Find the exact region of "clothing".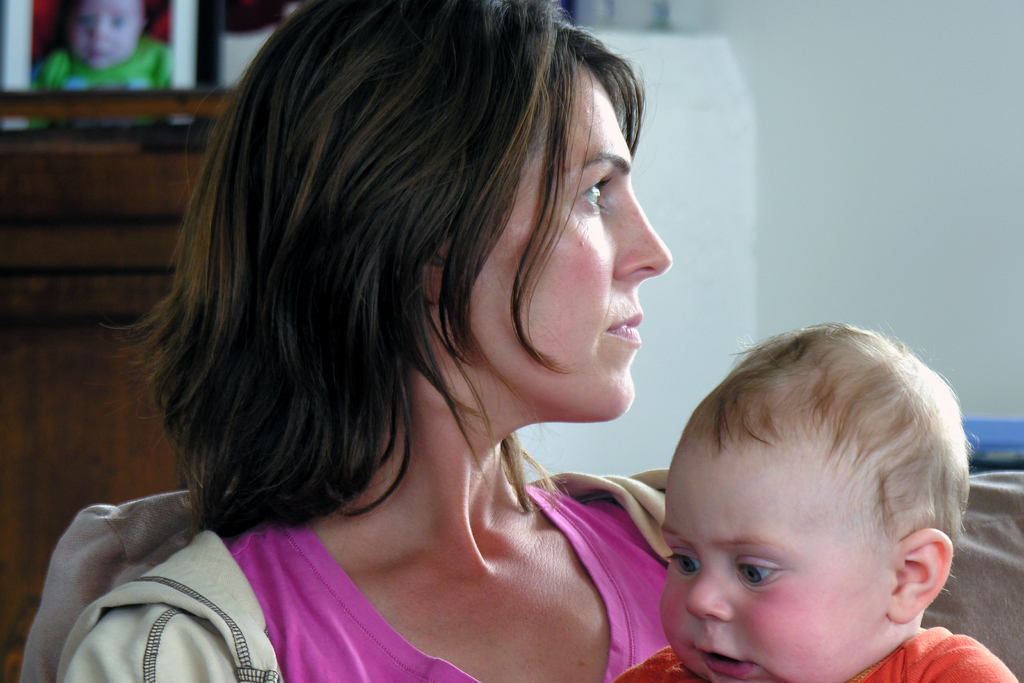
Exact region: (56,469,673,682).
